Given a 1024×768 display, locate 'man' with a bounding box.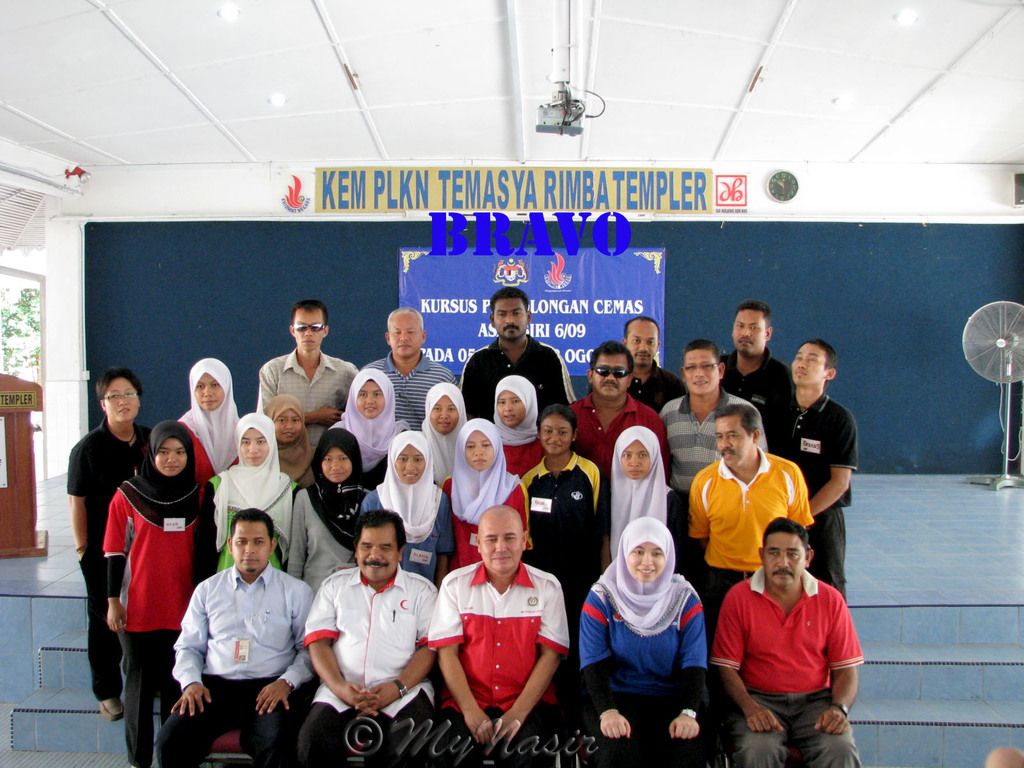
Located: select_region(423, 499, 573, 767).
